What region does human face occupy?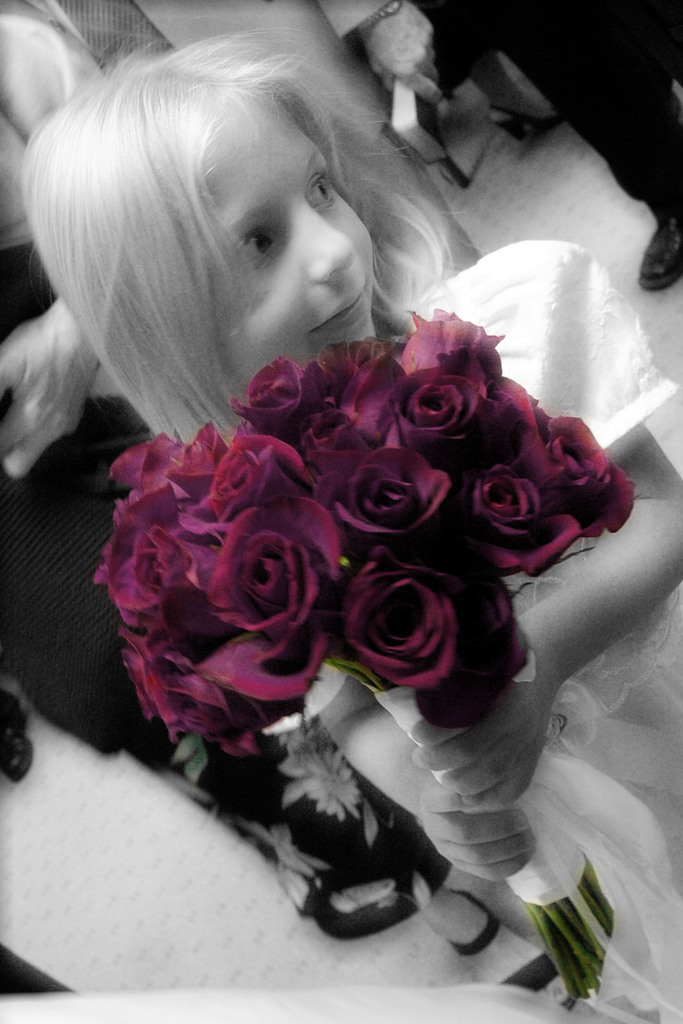
(x1=205, y1=85, x2=389, y2=383).
